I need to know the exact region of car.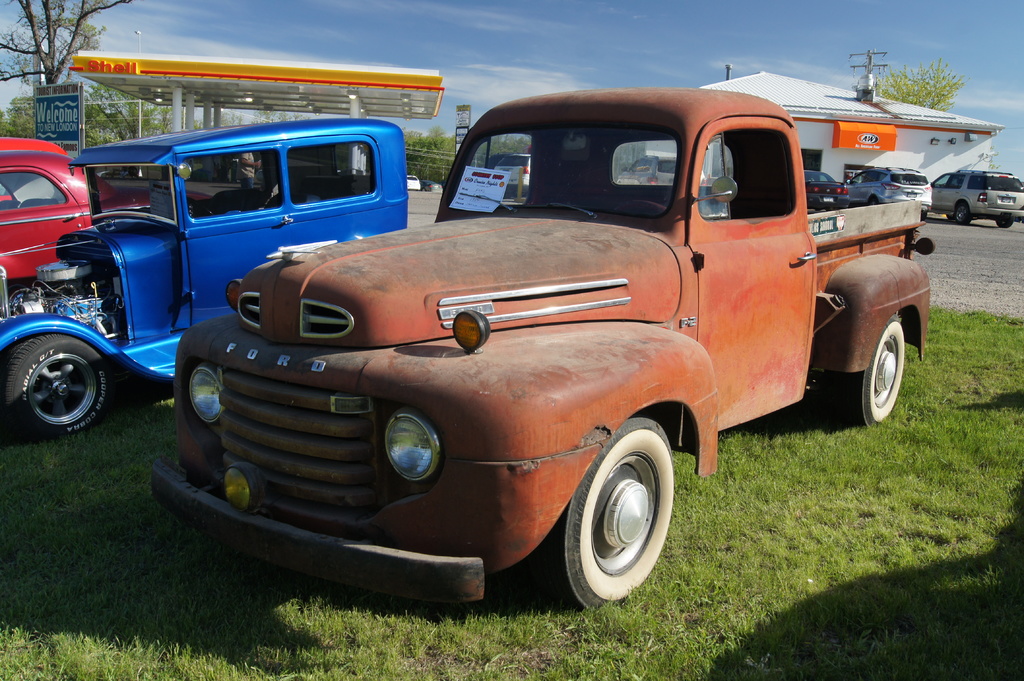
Region: Rect(0, 137, 82, 208).
